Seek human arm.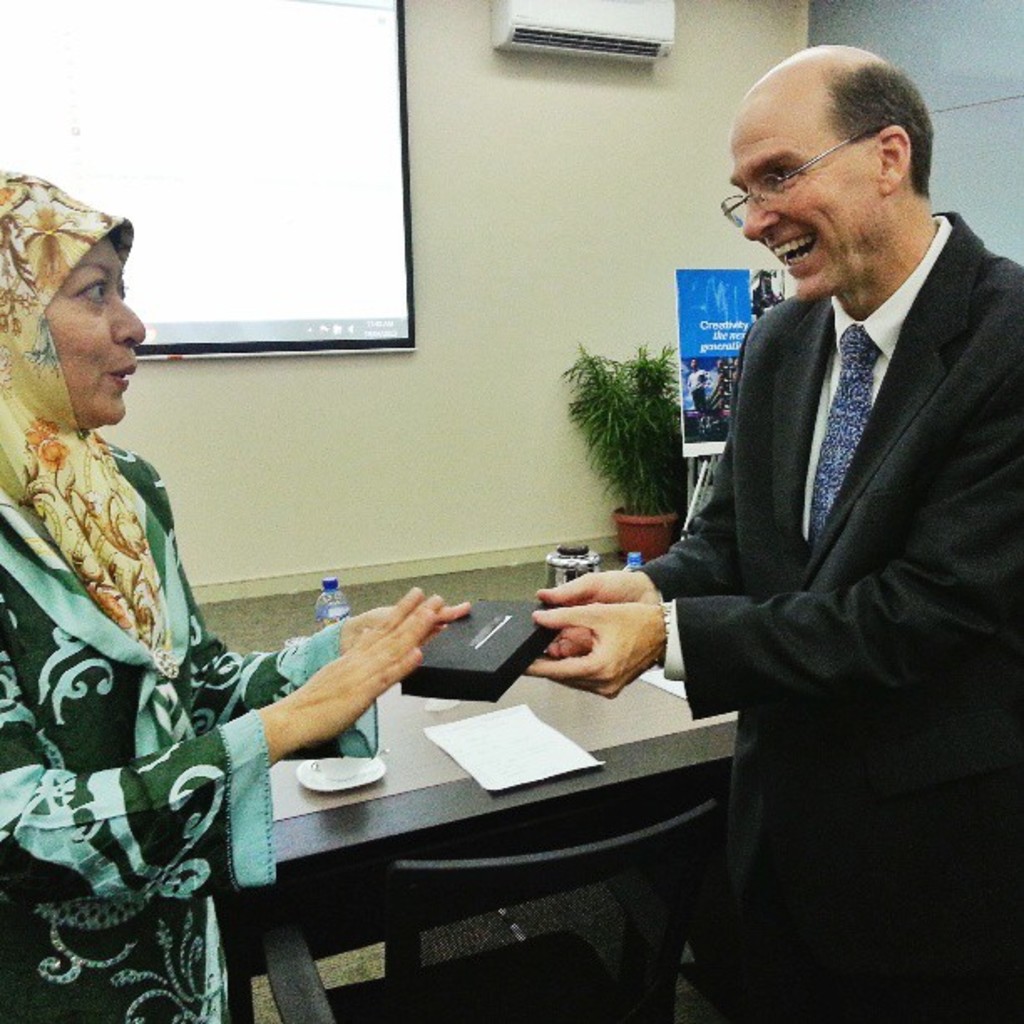
x1=515 y1=360 x2=1022 y2=721.
